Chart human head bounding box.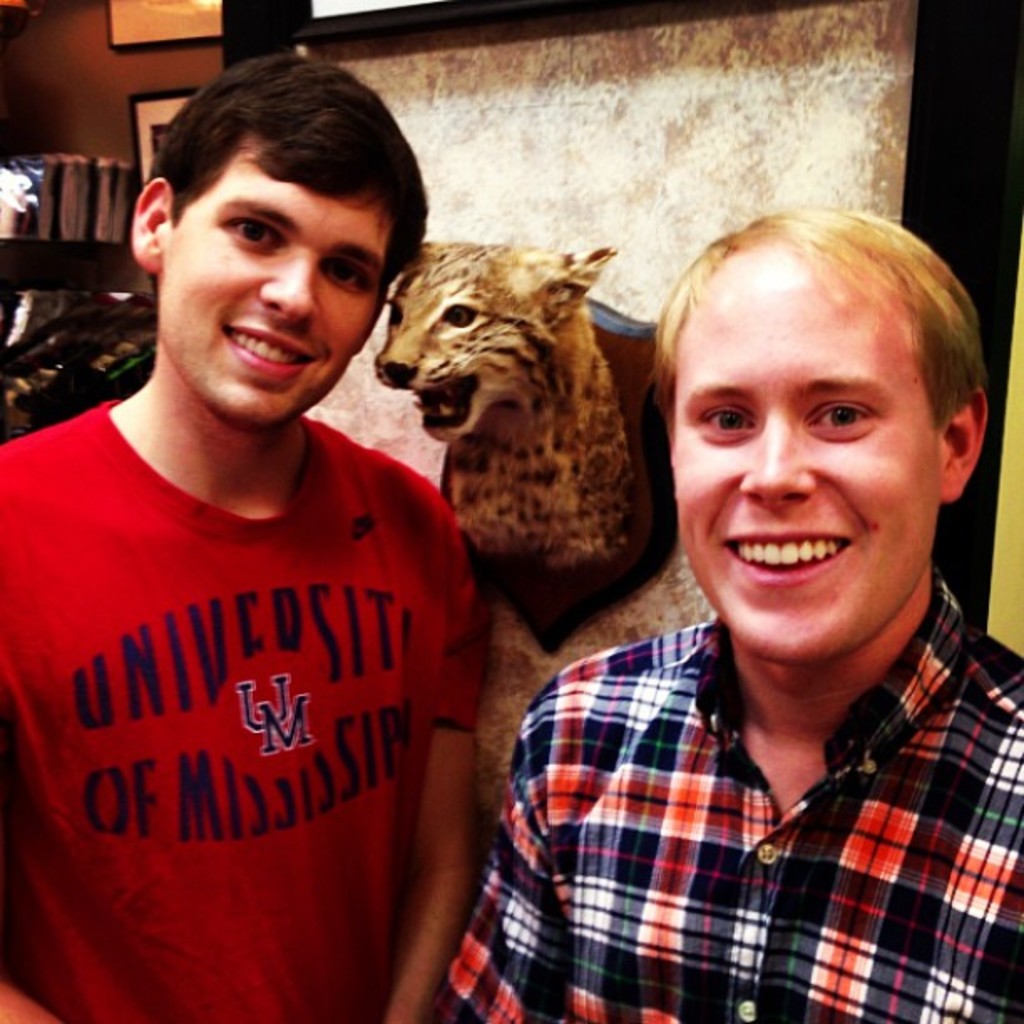
Charted: x1=636, y1=186, x2=979, y2=641.
